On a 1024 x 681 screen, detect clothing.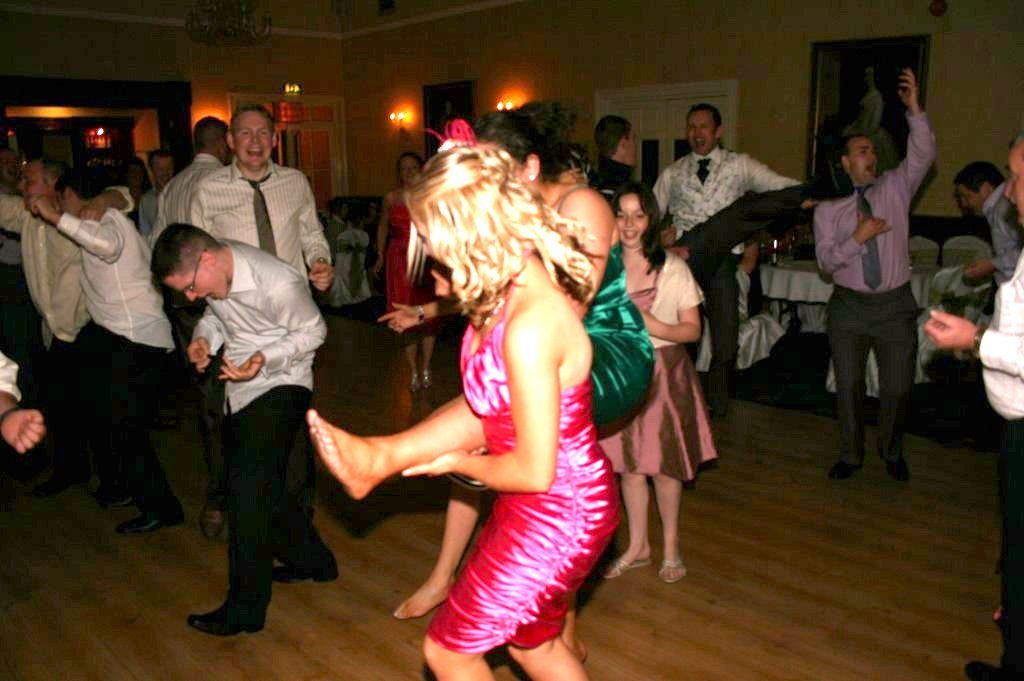
[x1=978, y1=186, x2=1023, y2=281].
